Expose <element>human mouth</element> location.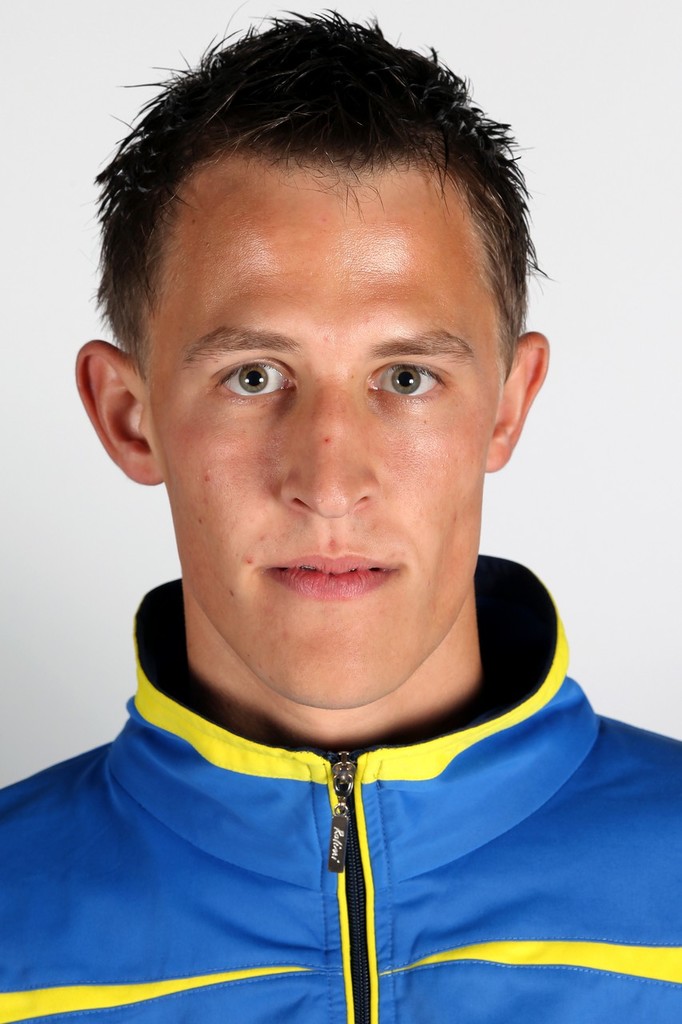
Exposed at rect(261, 533, 404, 610).
